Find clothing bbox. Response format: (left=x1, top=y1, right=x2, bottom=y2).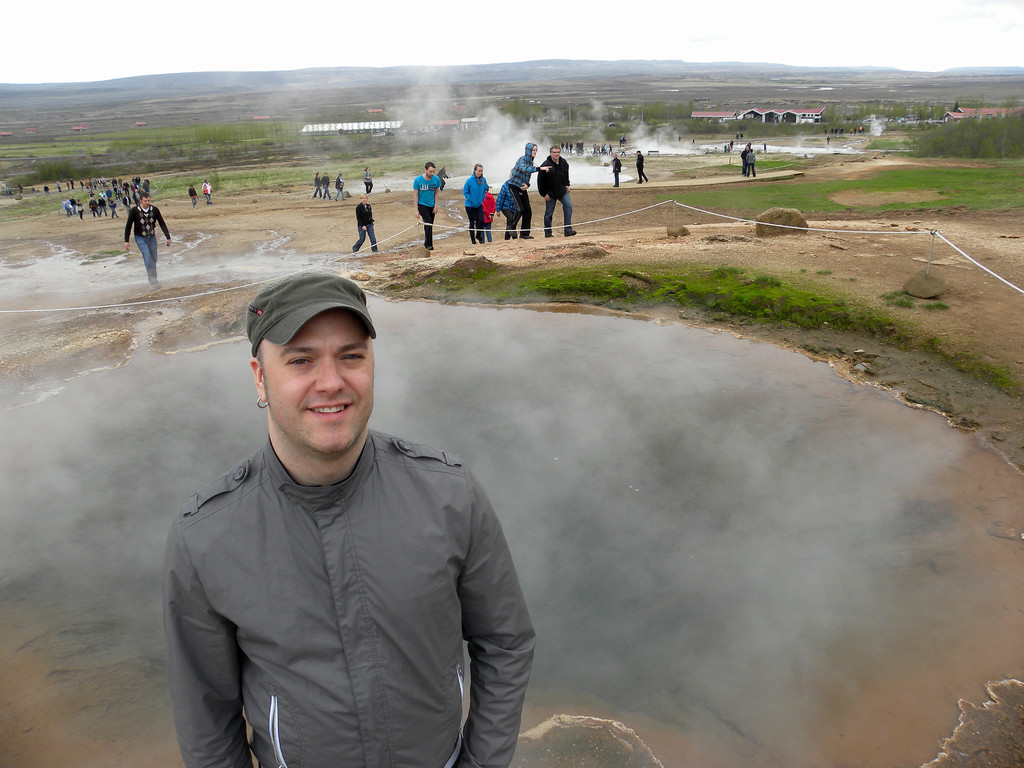
(left=96, top=197, right=108, bottom=217).
